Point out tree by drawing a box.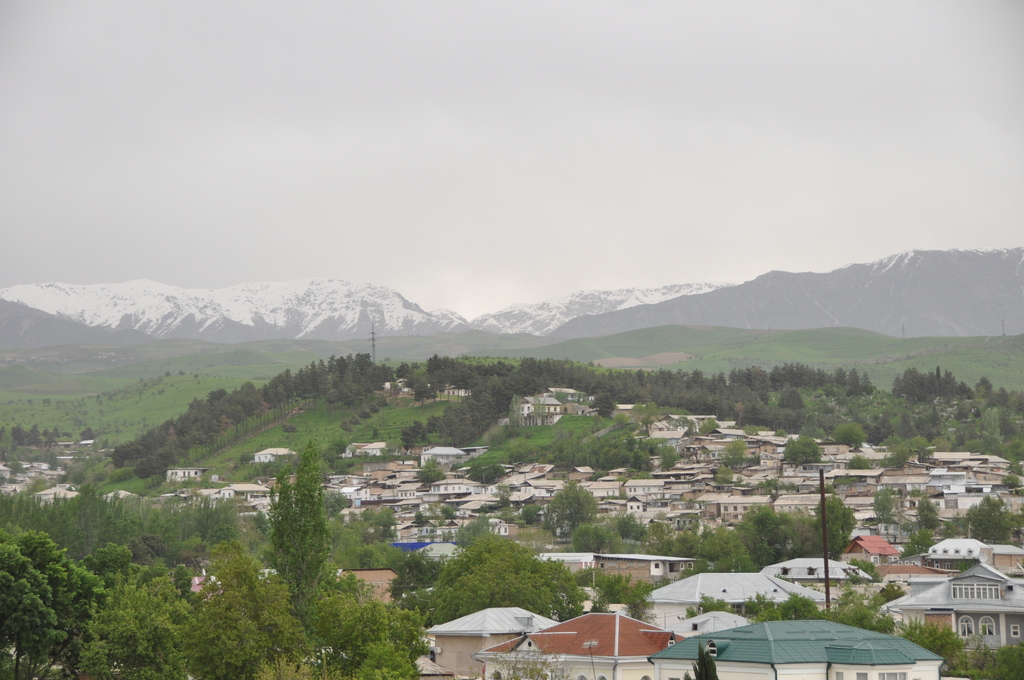
[x1=378, y1=394, x2=388, y2=414].
